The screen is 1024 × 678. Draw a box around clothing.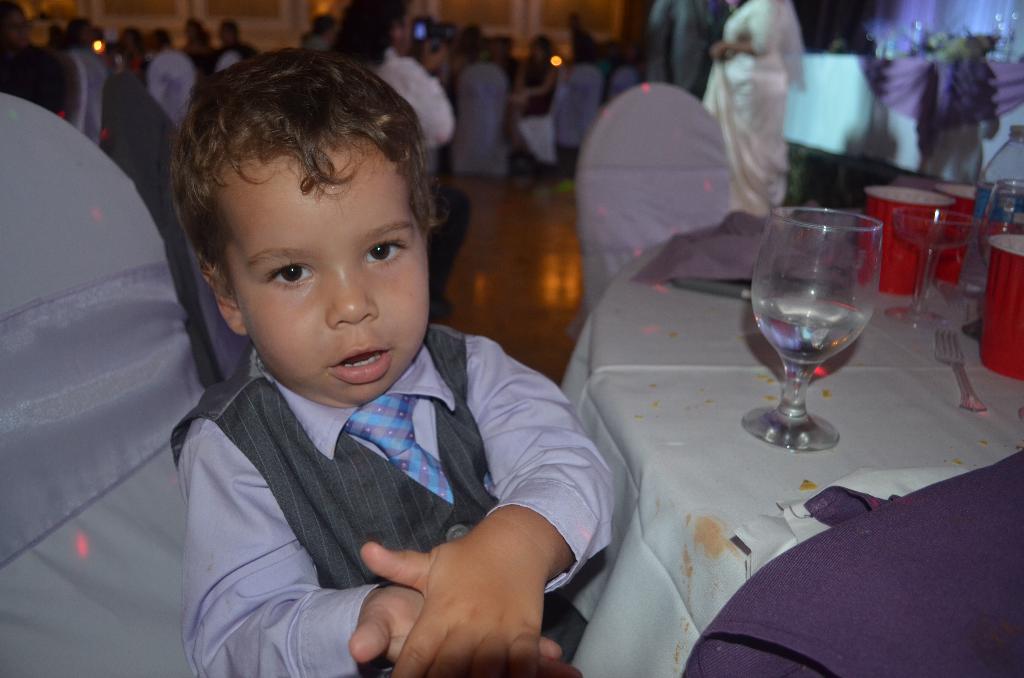
locate(138, 45, 188, 125).
